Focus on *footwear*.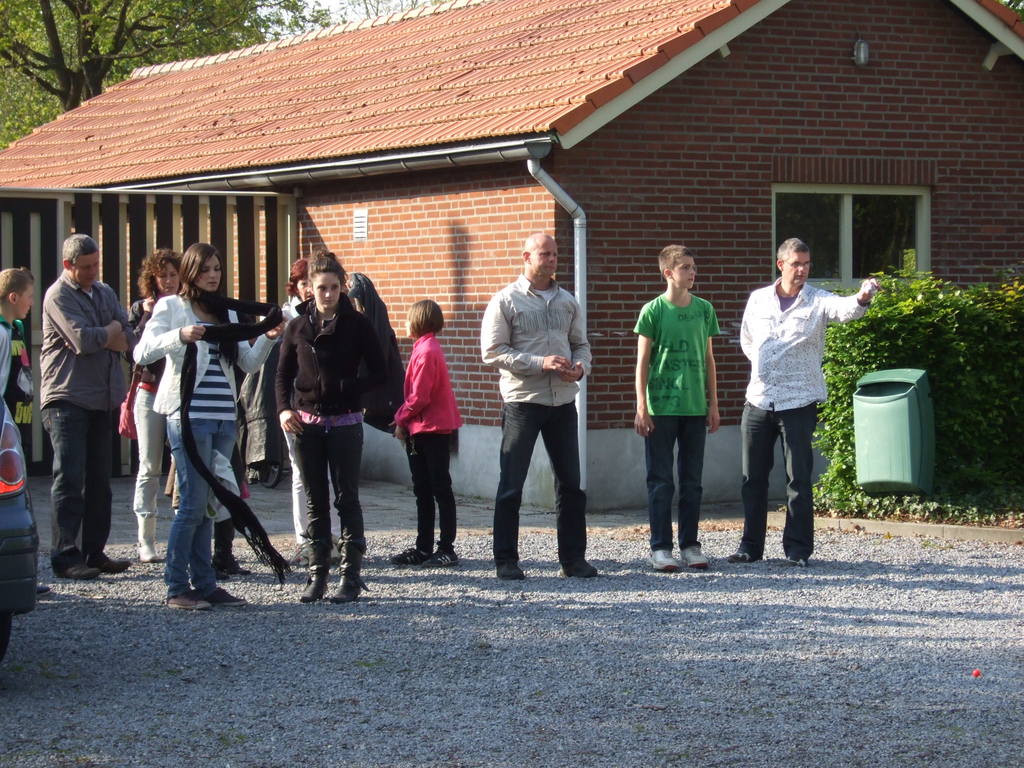
Focused at bbox(298, 529, 335, 602).
